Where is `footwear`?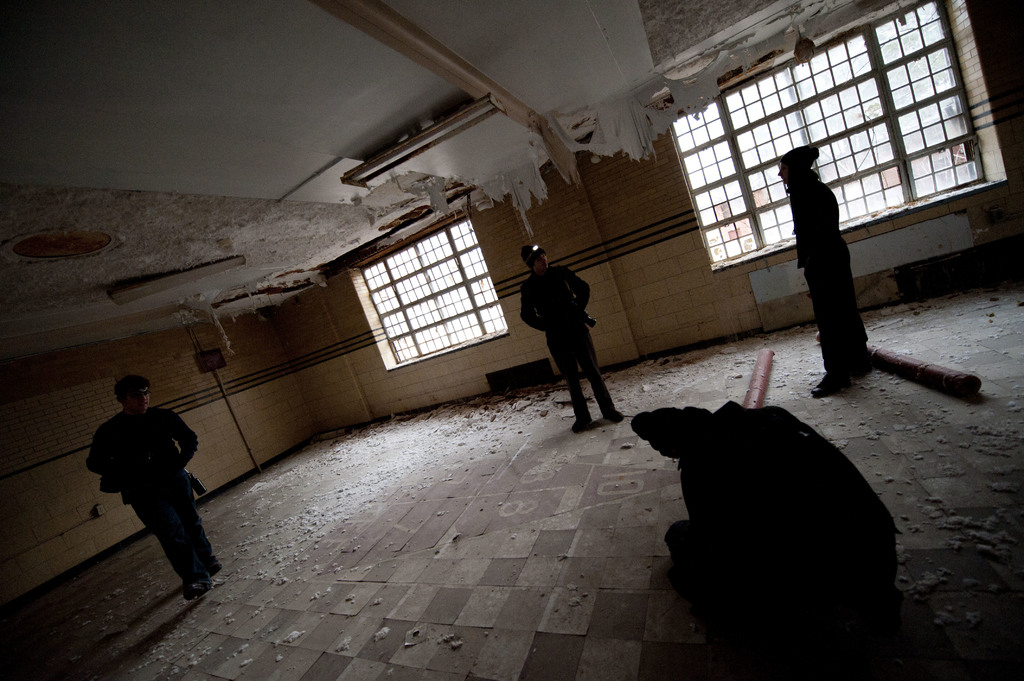
Rect(811, 372, 850, 394).
